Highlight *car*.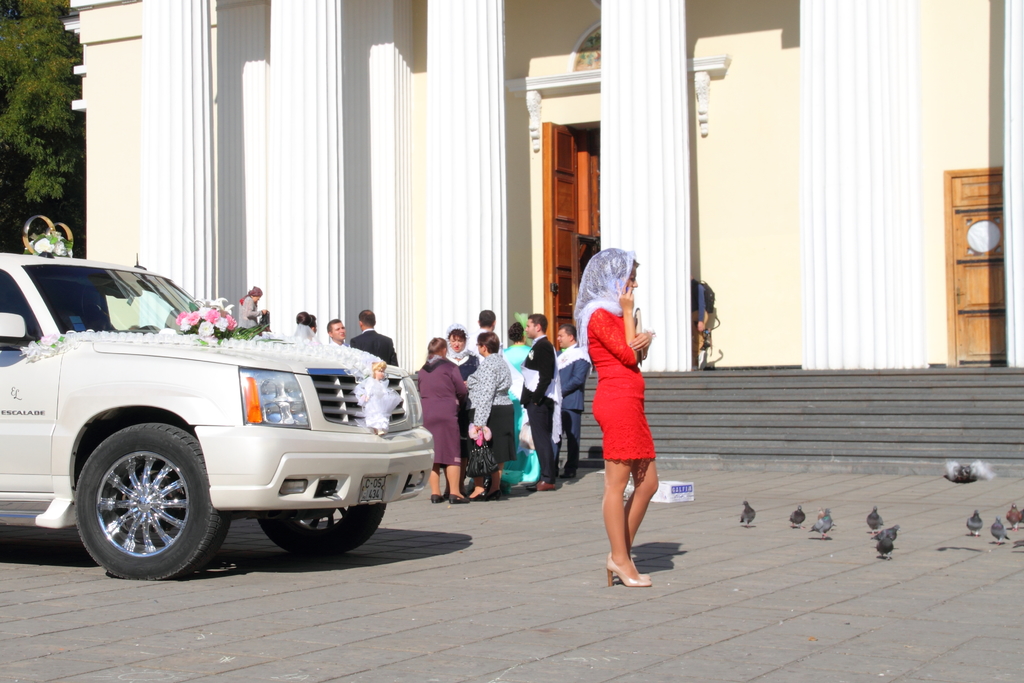
Highlighted region: Rect(5, 286, 442, 577).
